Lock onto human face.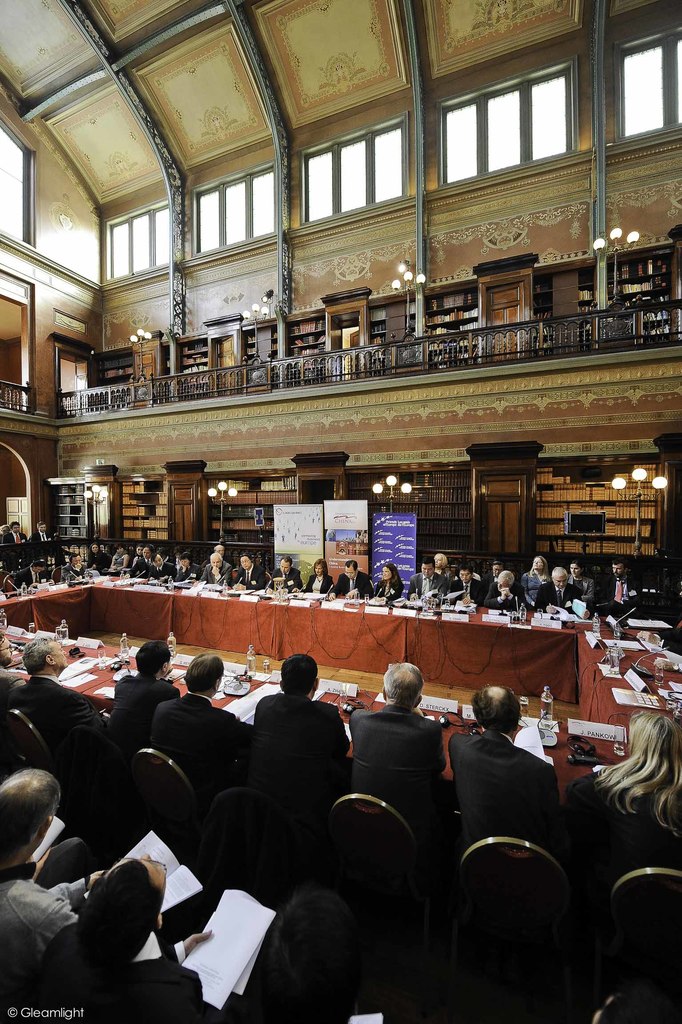
Locked: bbox(71, 555, 80, 562).
